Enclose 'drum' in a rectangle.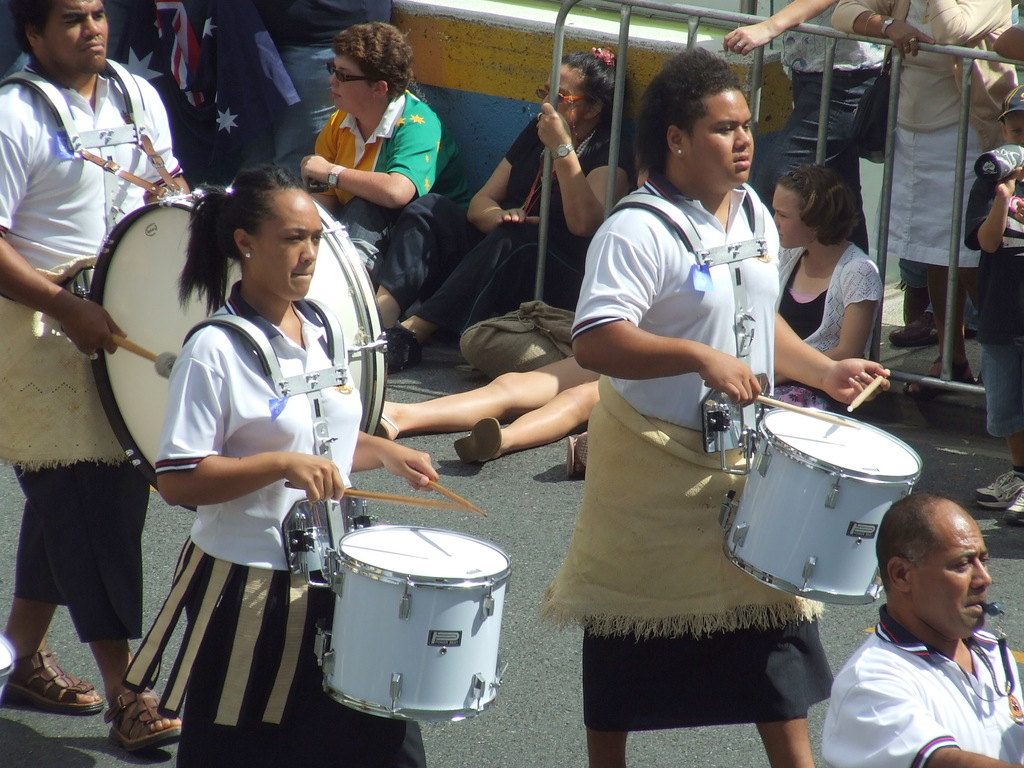
(91, 185, 390, 512).
